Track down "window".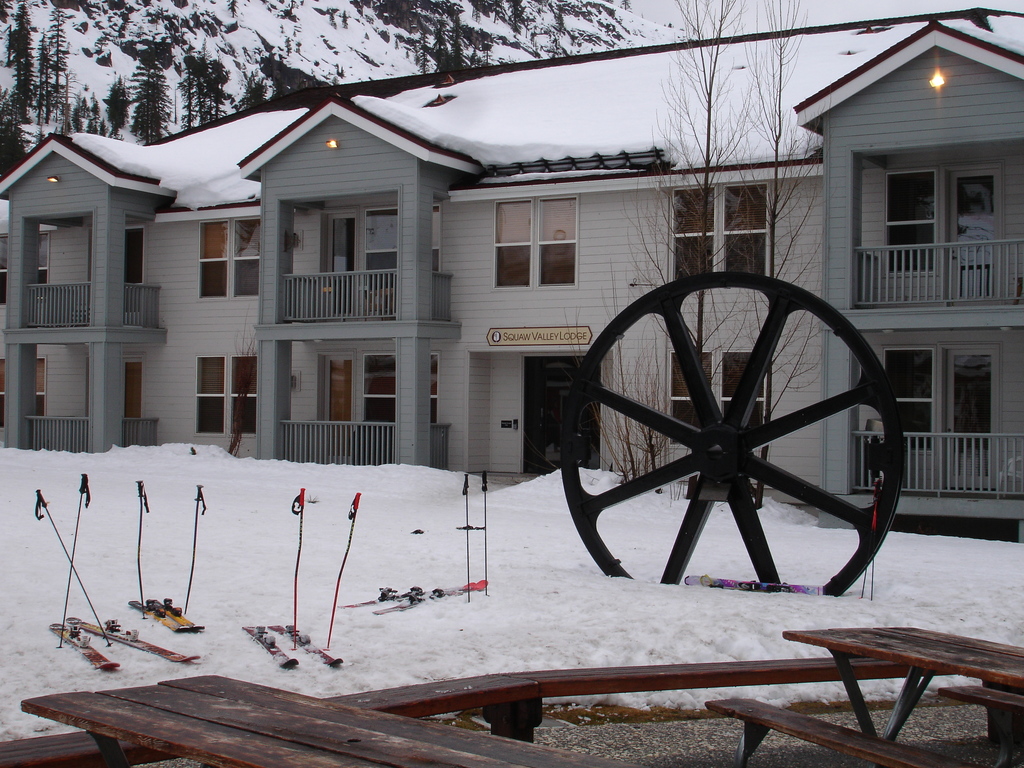
Tracked to x1=668, y1=188, x2=774, y2=285.
